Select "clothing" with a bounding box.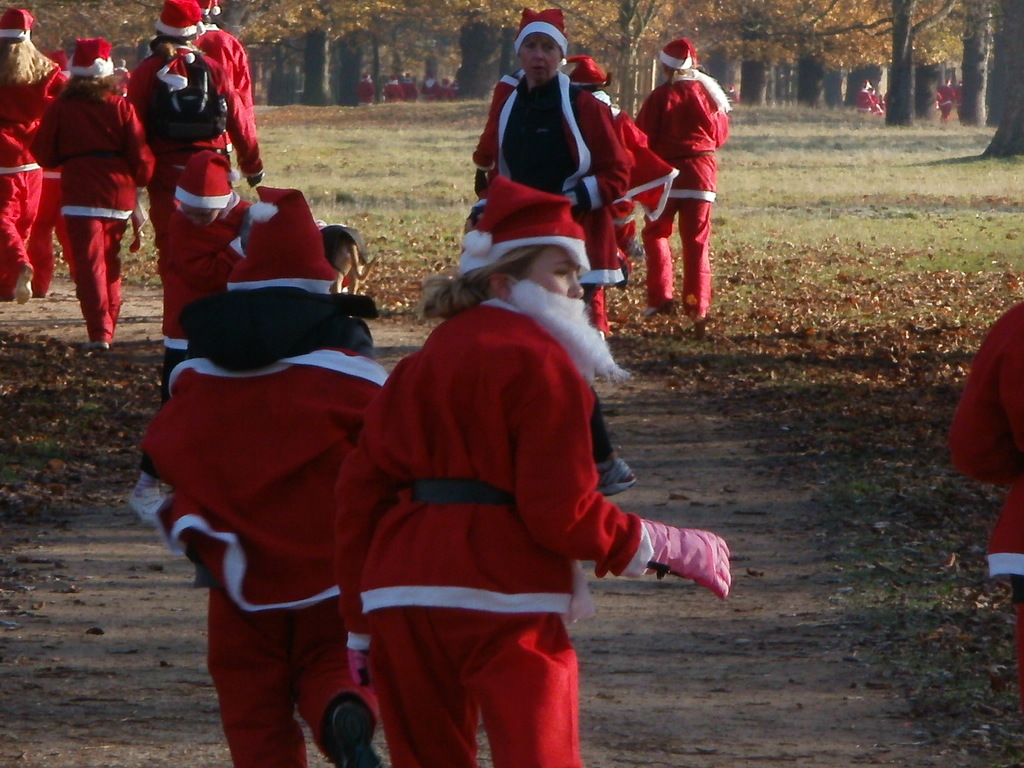
(142,342,385,765).
